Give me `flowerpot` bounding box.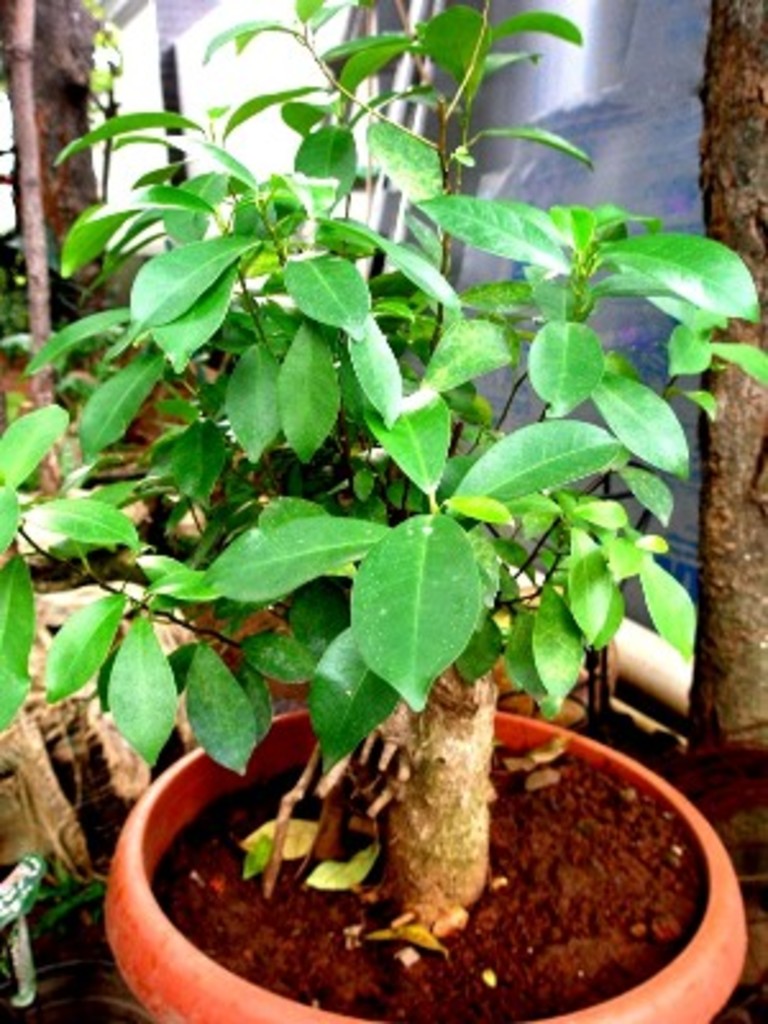
87:228:753:1001.
